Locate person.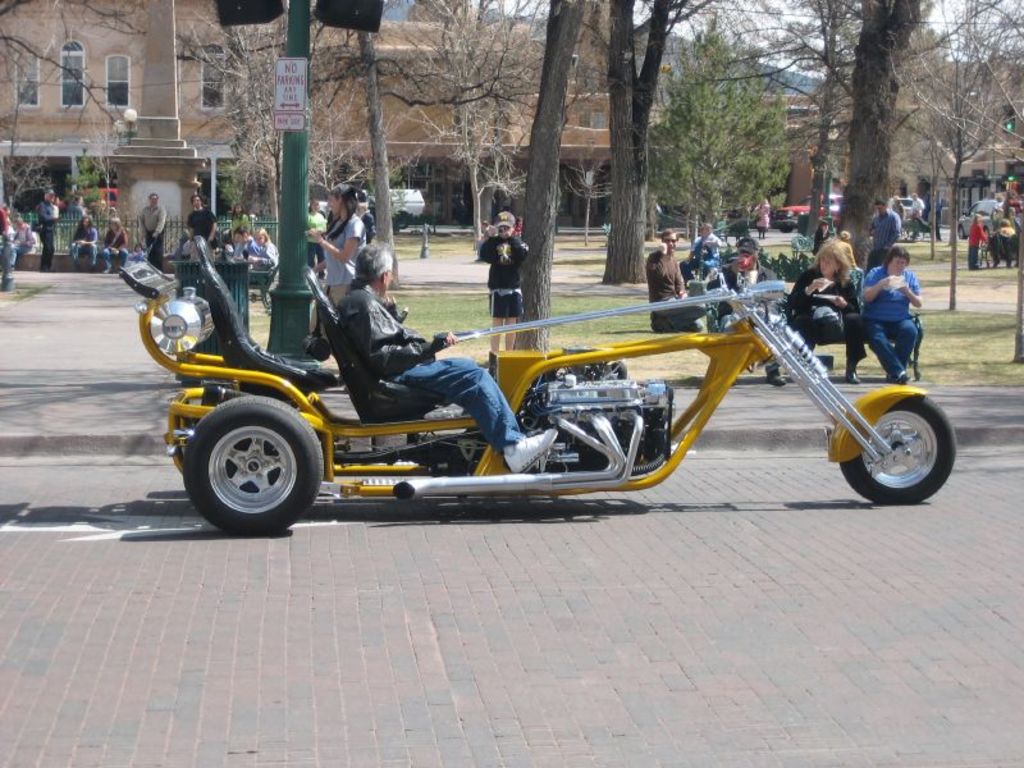
Bounding box: <region>67, 193, 90, 219</region>.
